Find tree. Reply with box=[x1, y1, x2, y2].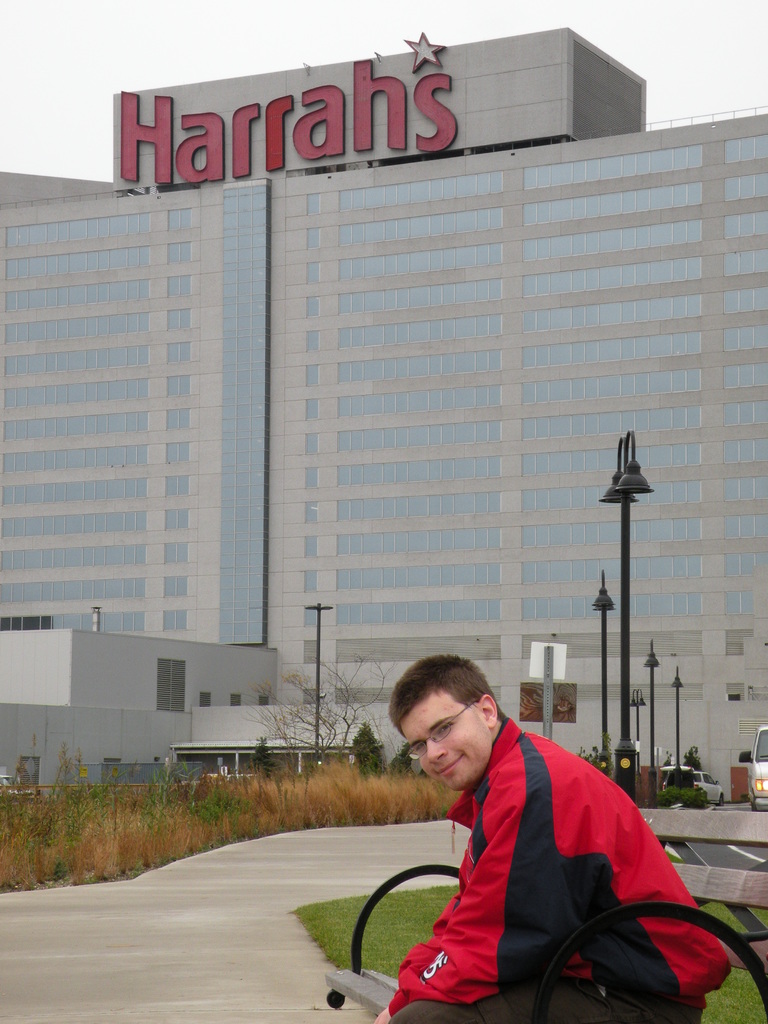
box=[343, 718, 406, 780].
